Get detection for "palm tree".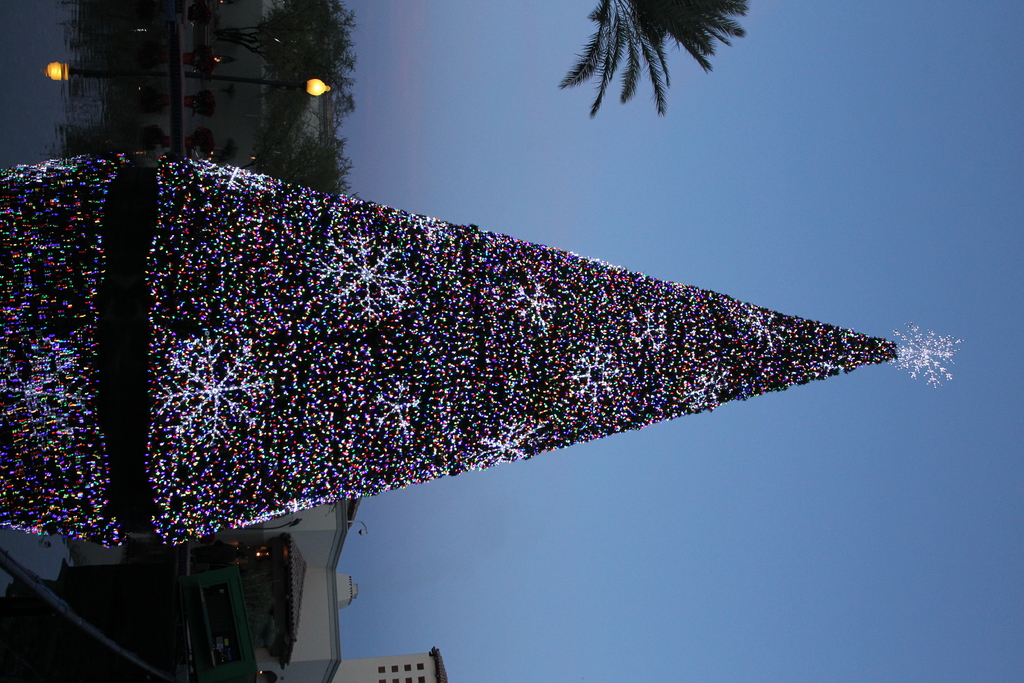
Detection: x1=556 y1=10 x2=738 y2=144.
